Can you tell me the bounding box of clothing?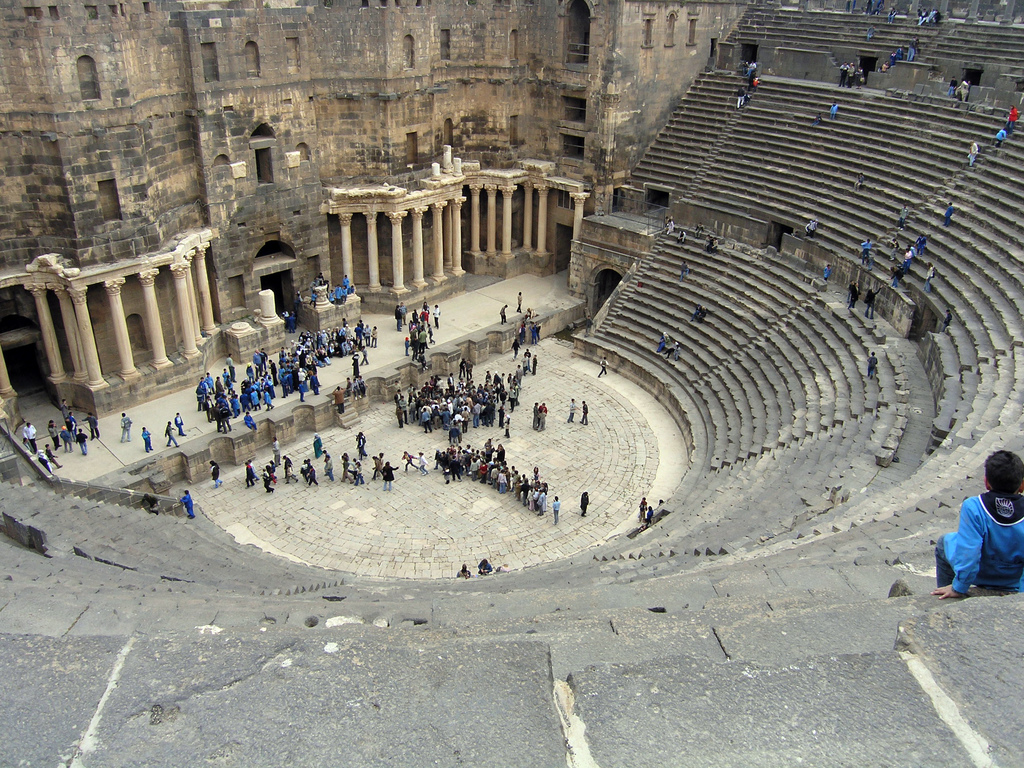
(948, 79, 957, 95).
